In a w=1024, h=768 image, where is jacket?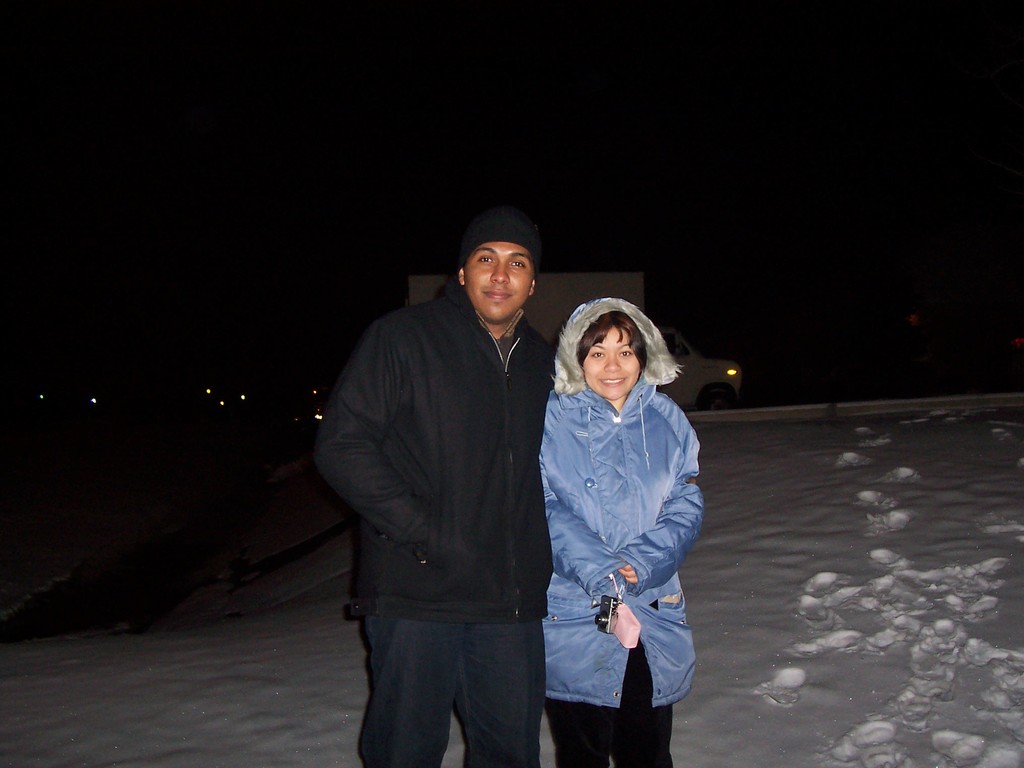
541, 296, 700, 712.
